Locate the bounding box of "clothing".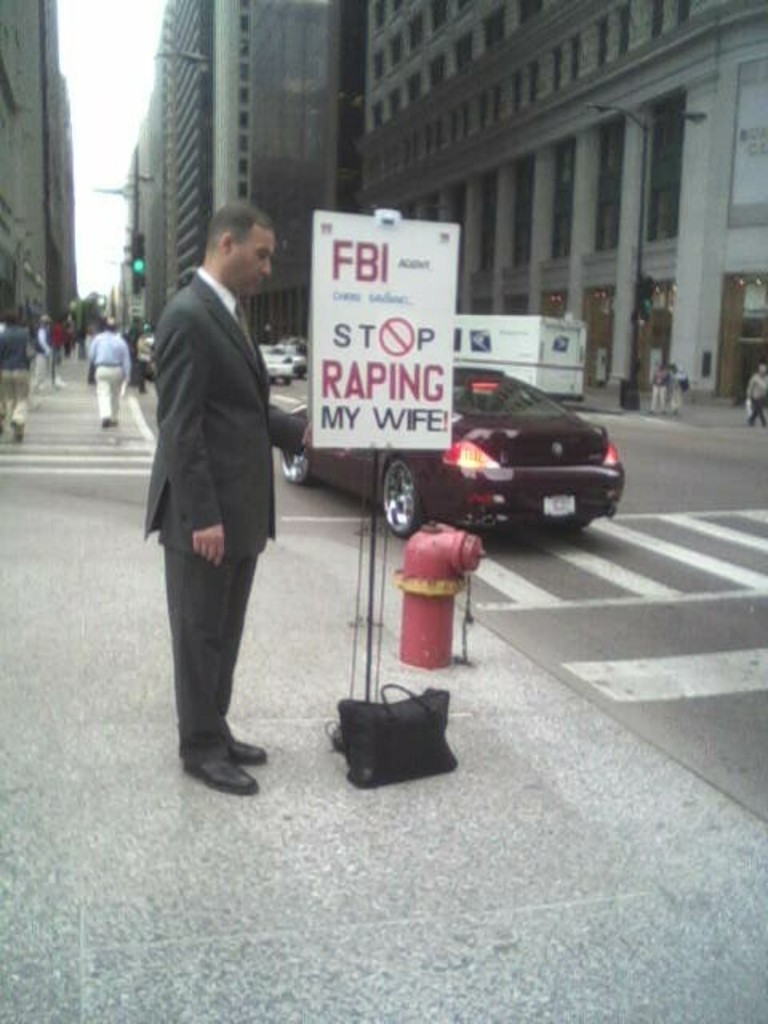
Bounding box: x1=96, y1=325, x2=139, y2=438.
